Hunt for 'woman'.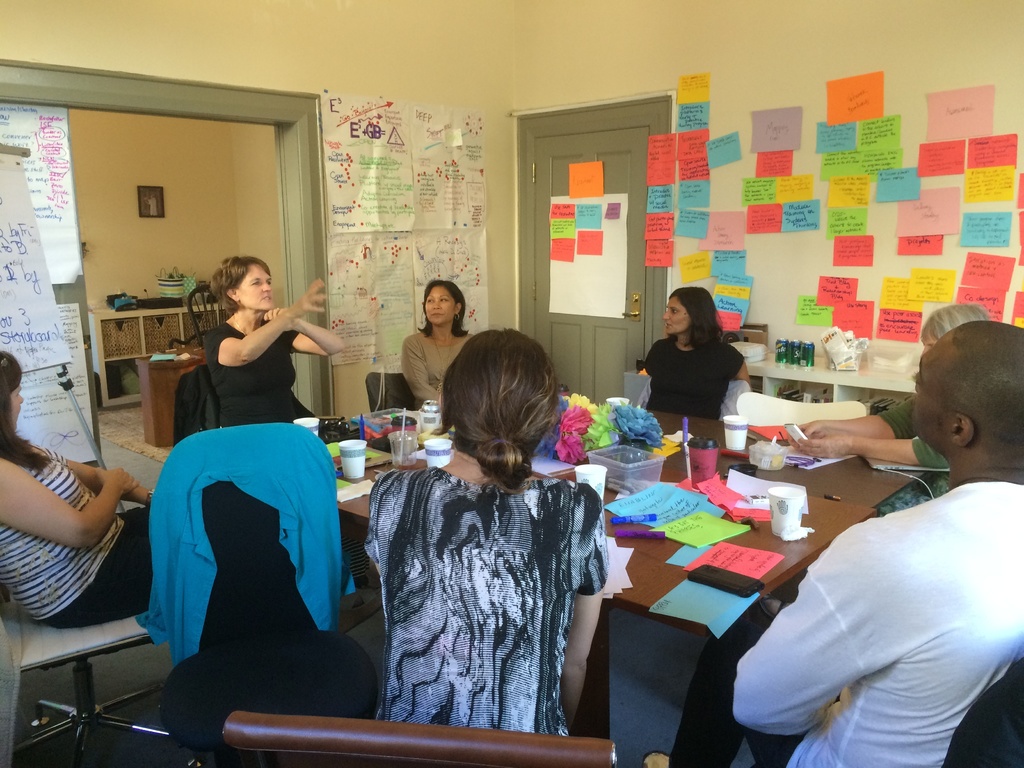
Hunted down at [203,250,346,431].
